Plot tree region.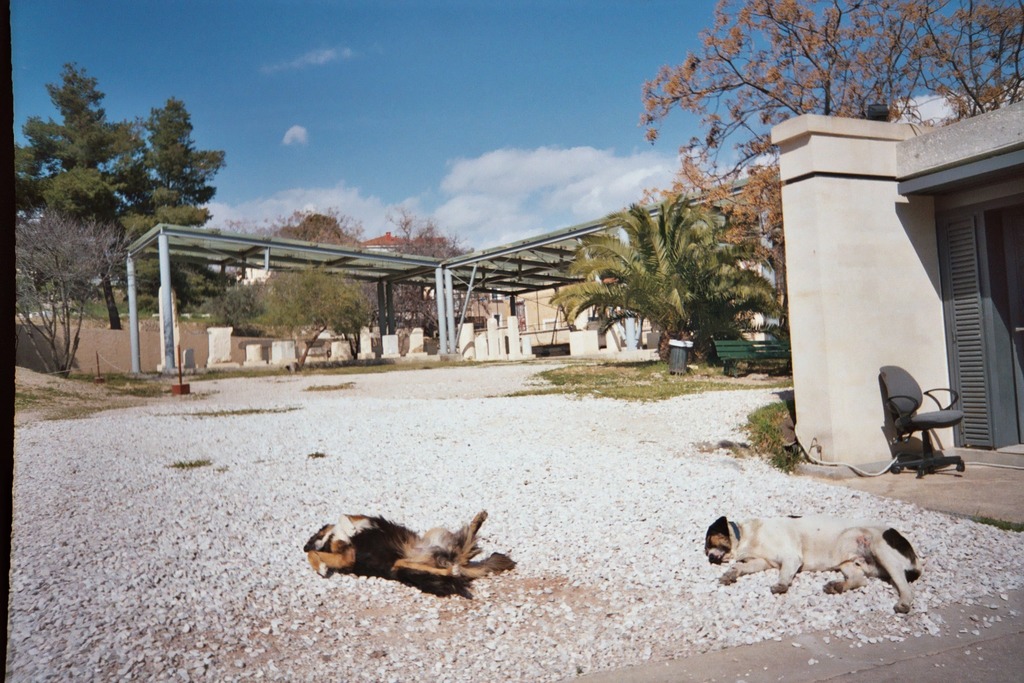
Plotted at 254:270:395:382.
